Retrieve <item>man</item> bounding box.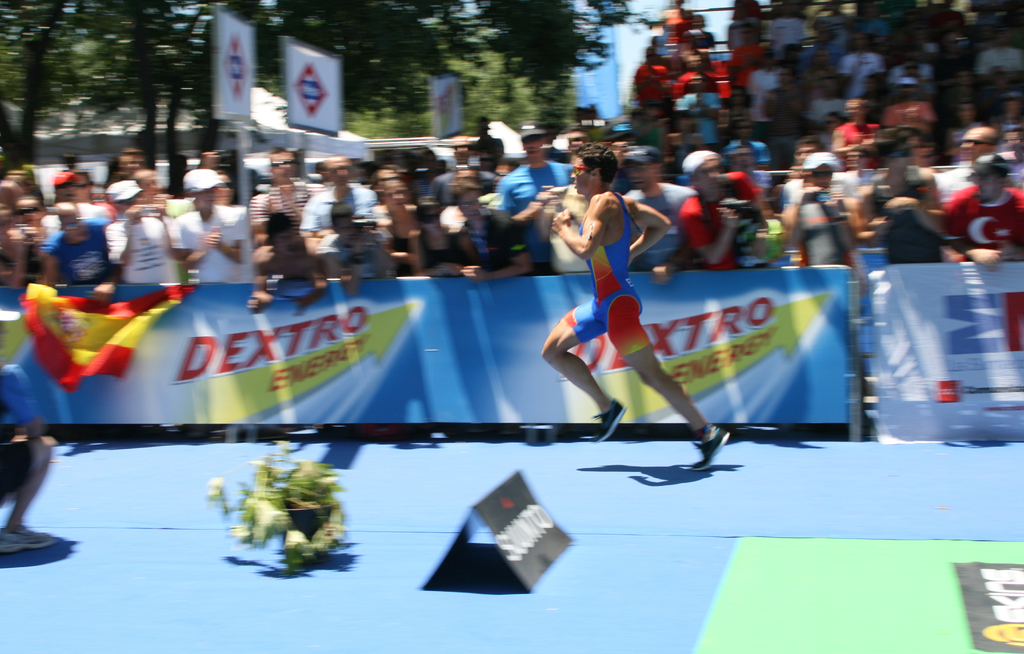
Bounding box: box=[949, 128, 994, 178].
